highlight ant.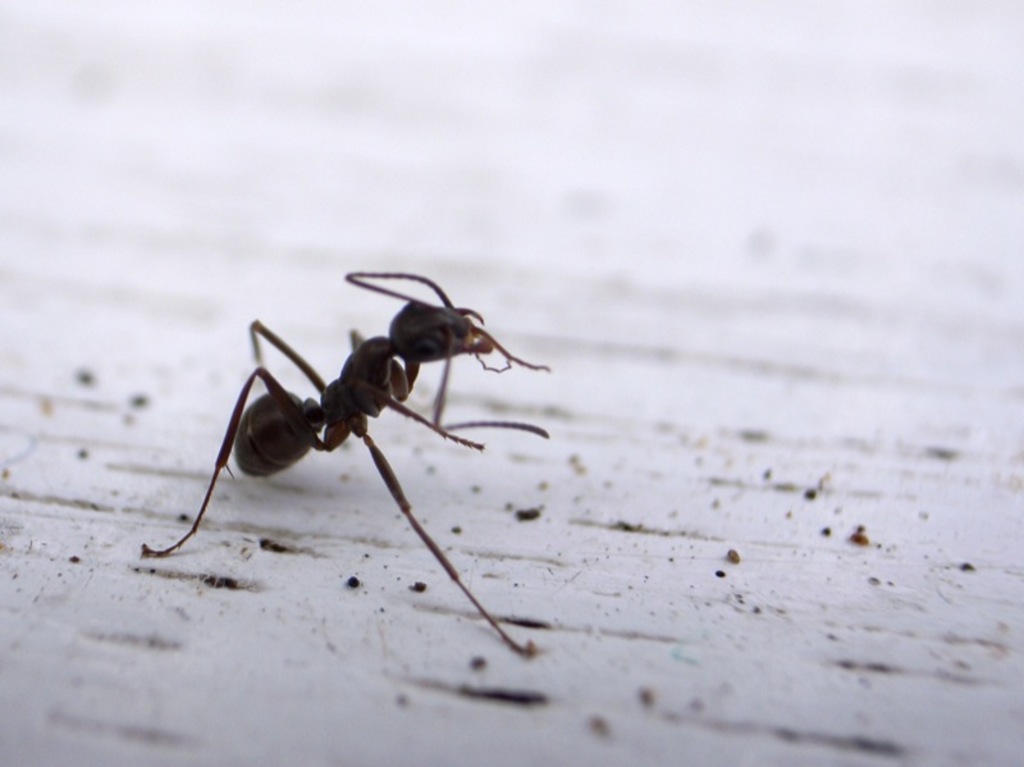
Highlighted region: <box>141,264,549,645</box>.
